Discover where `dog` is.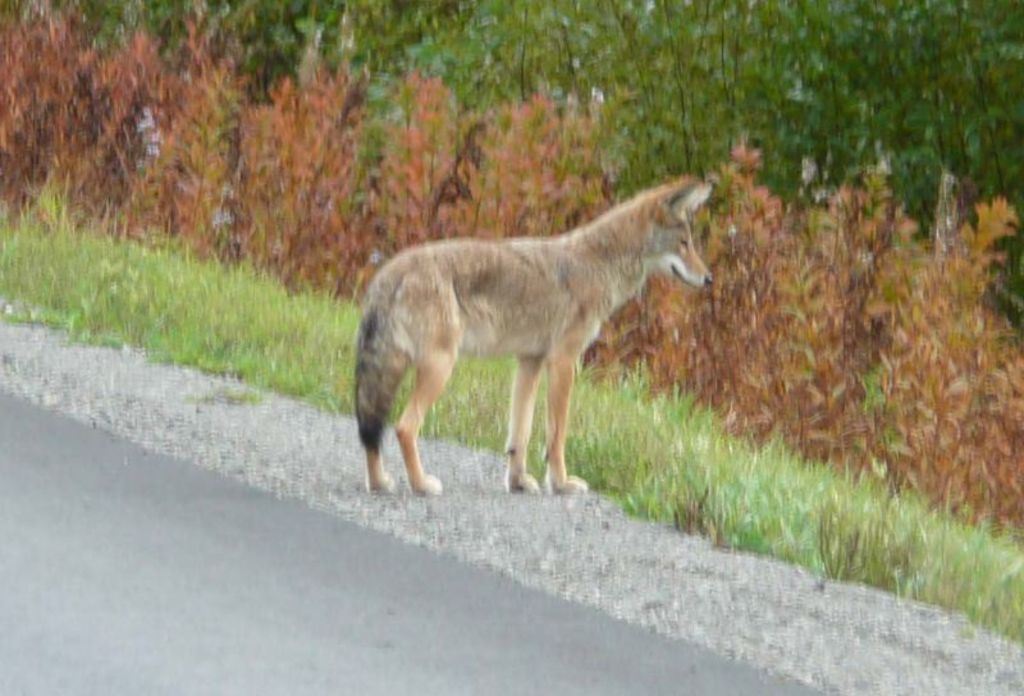
Discovered at x1=355, y1=175, x2=716, y2=494.
